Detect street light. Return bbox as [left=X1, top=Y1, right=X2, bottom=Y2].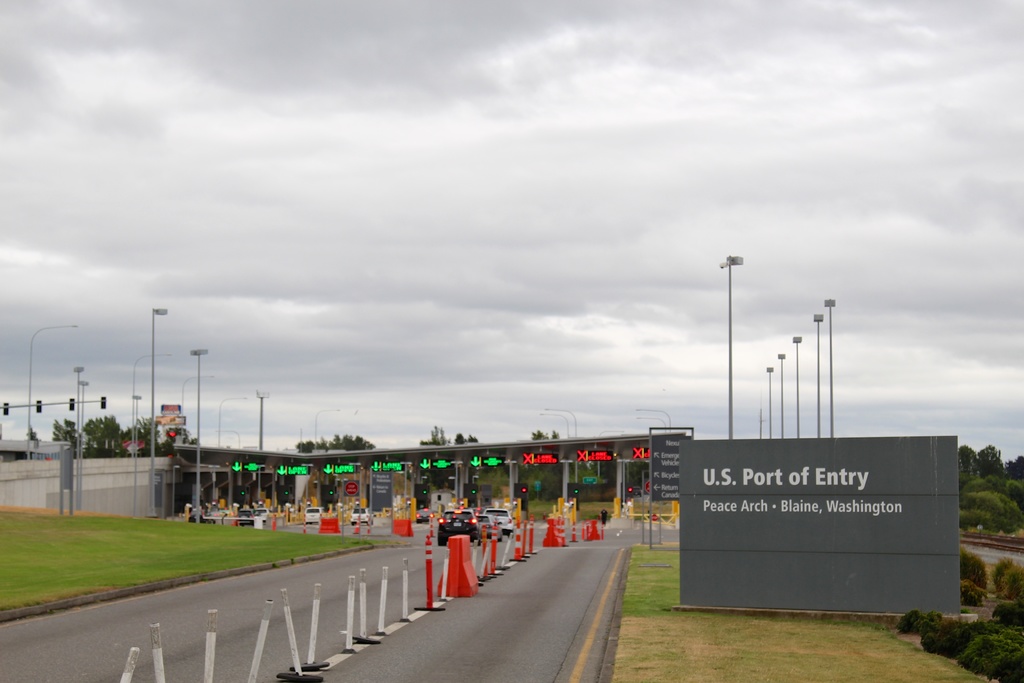
[left=774, top=352, right=790, bottom=437].
